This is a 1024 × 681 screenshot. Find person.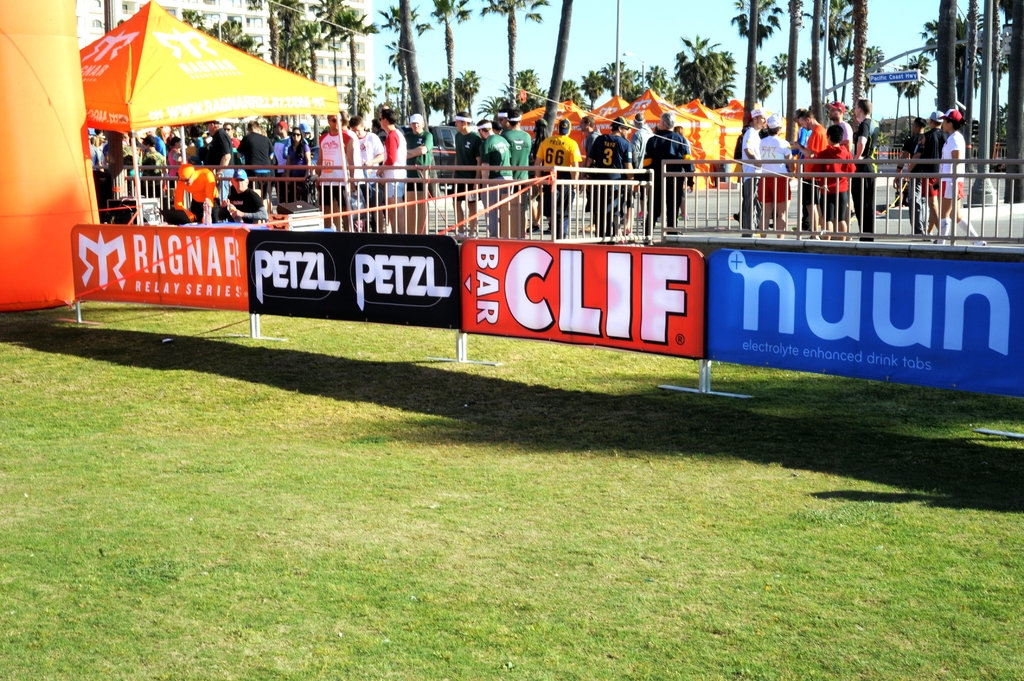
Bounding box: {"left": 479, "top": 127, "right": 517, "bottom": 236}.
